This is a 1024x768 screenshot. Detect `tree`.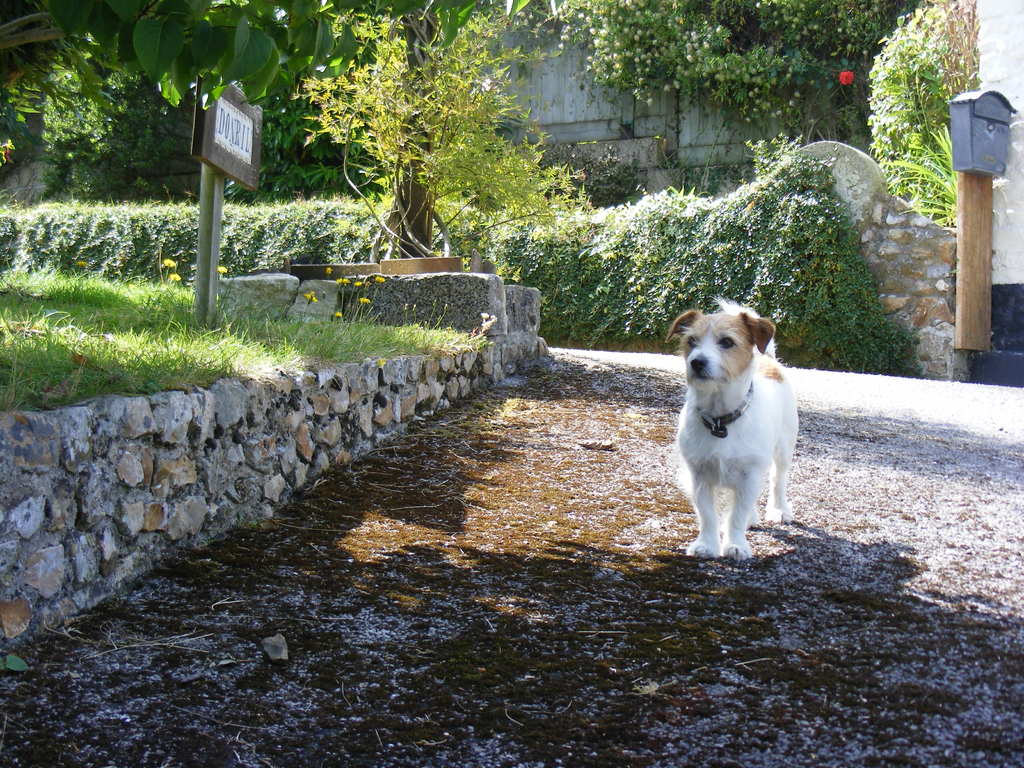
left=575, top=2, right=918, bottom=126.
